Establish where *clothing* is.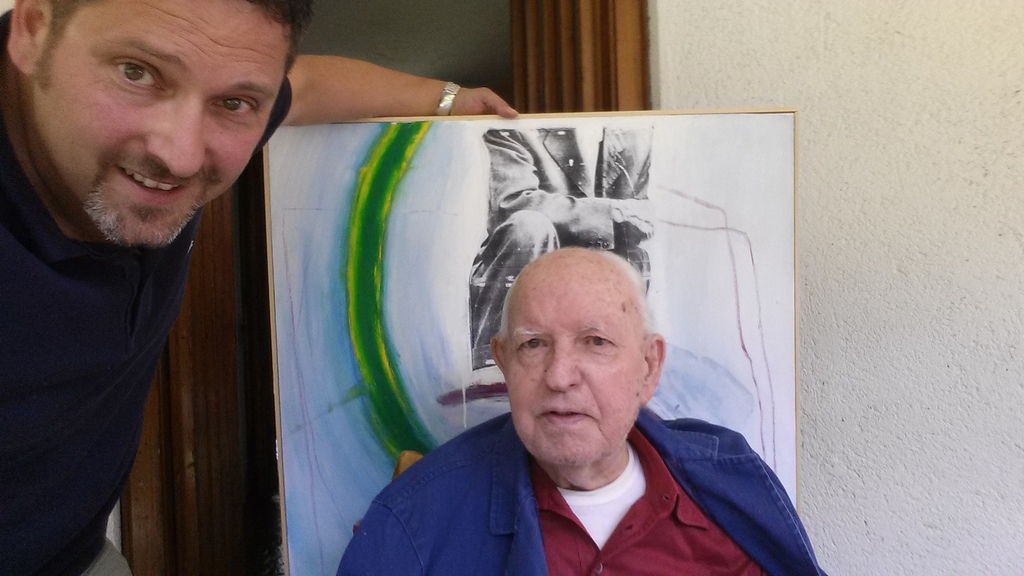
Established at Rect(336, 402, 827, 575).
